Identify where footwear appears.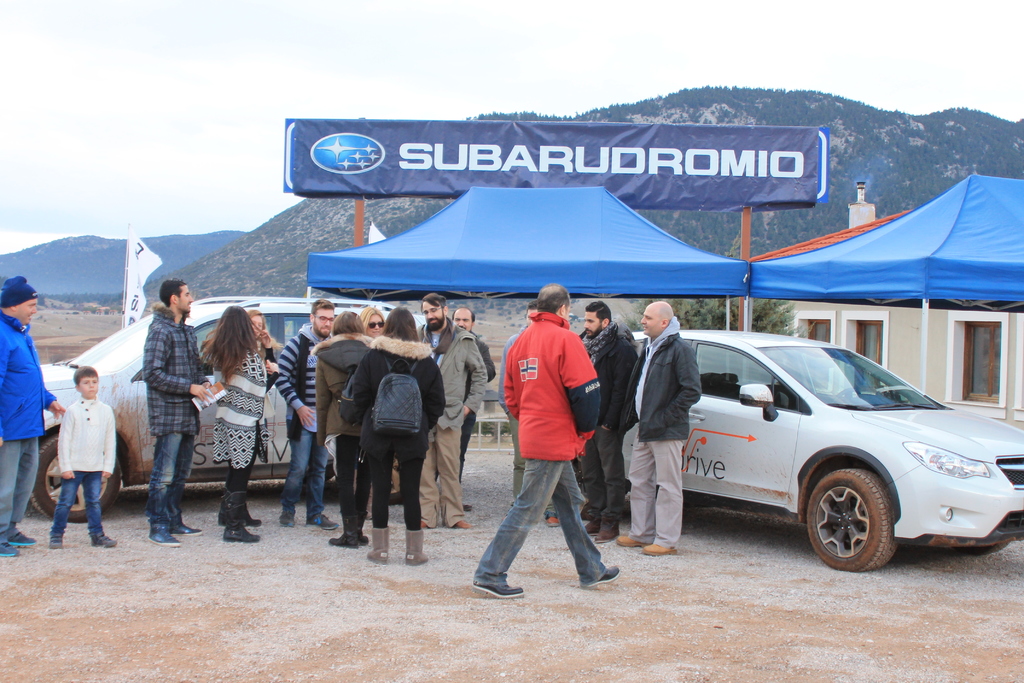
Appears at Rect(307, 511, 335, 533).
